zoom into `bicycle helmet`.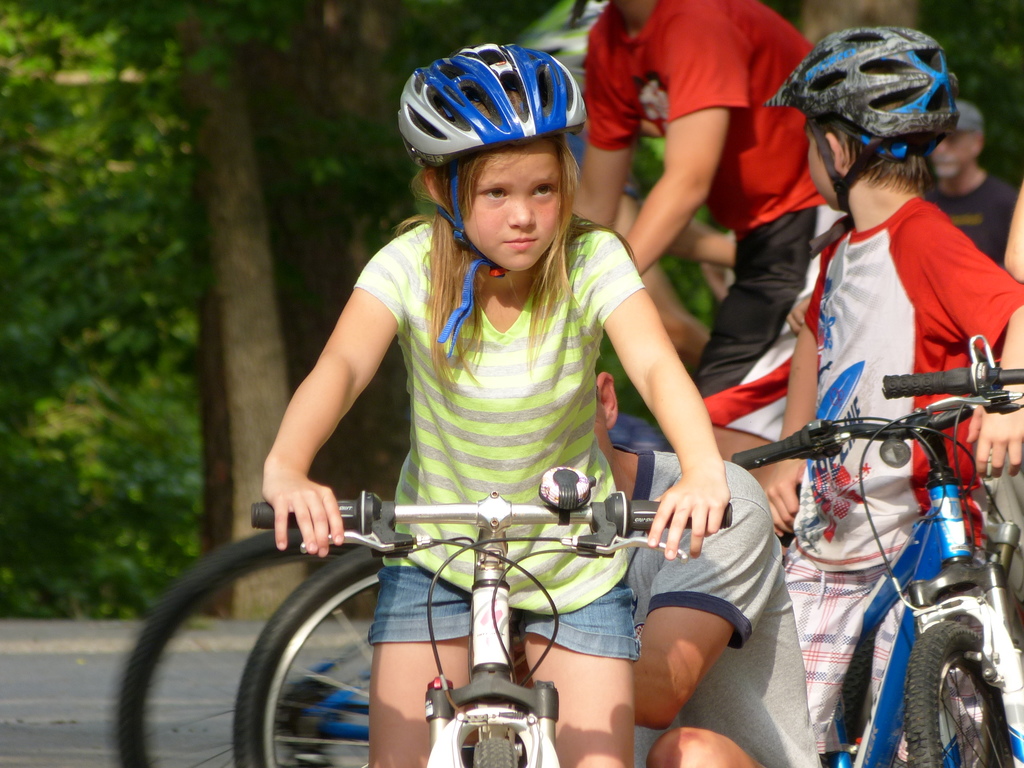
Zoom target: x1=394 y1=45 x2=579 y2=343.
